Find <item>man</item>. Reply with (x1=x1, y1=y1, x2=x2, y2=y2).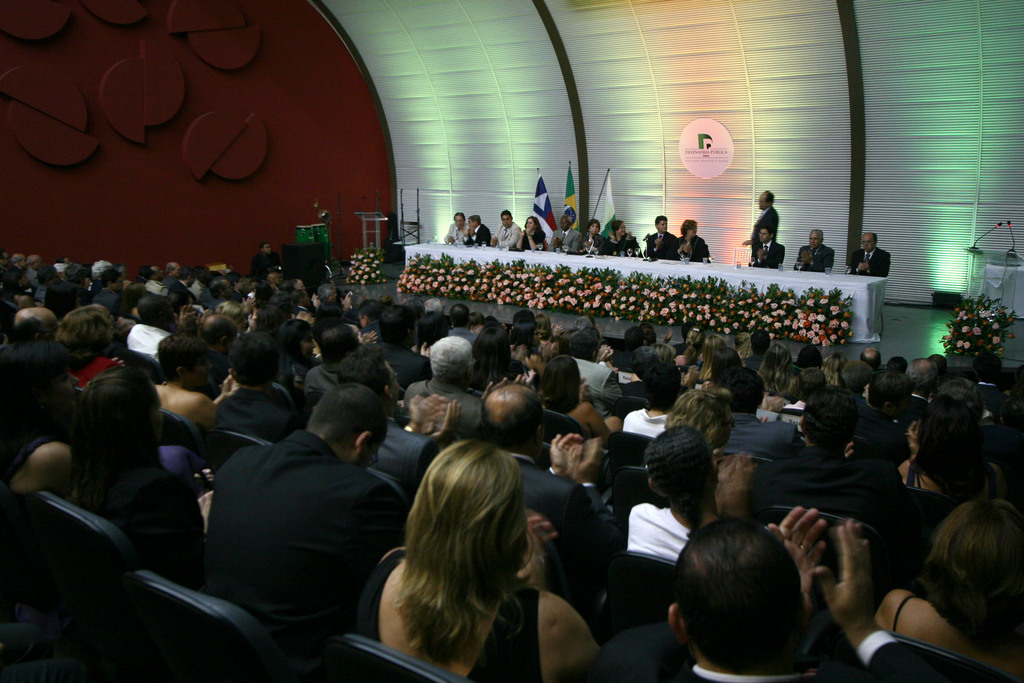
(x1=214, y1=329, x2=307, y2=445).
